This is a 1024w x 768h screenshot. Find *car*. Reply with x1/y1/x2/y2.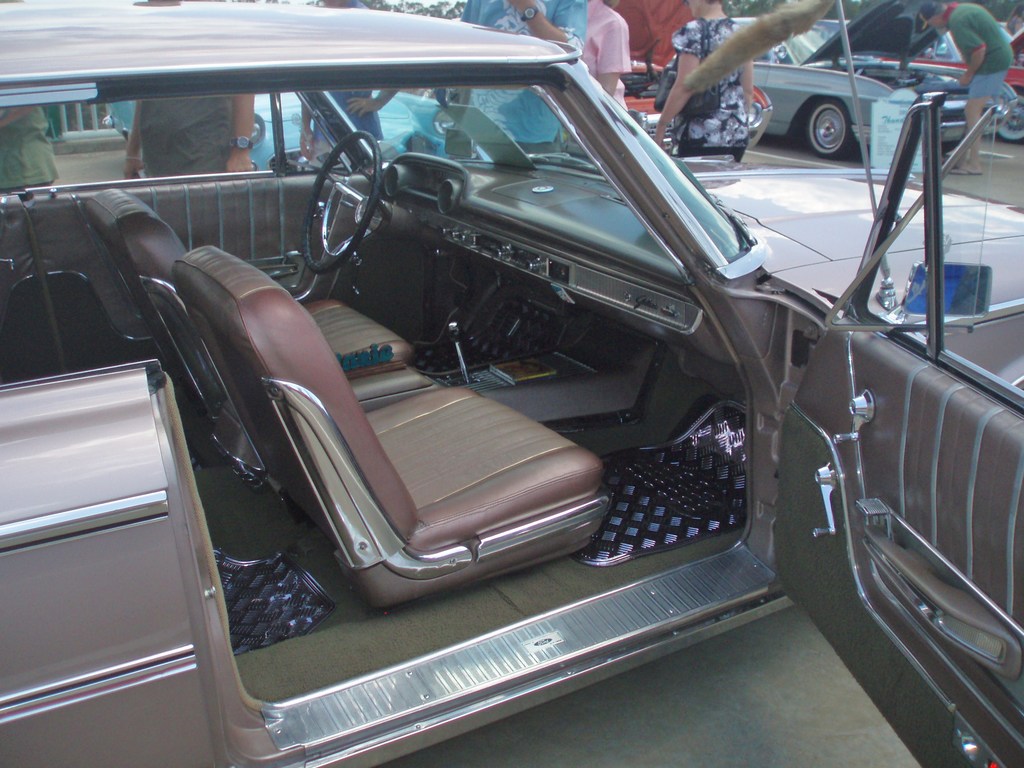
609/0/776/155.
